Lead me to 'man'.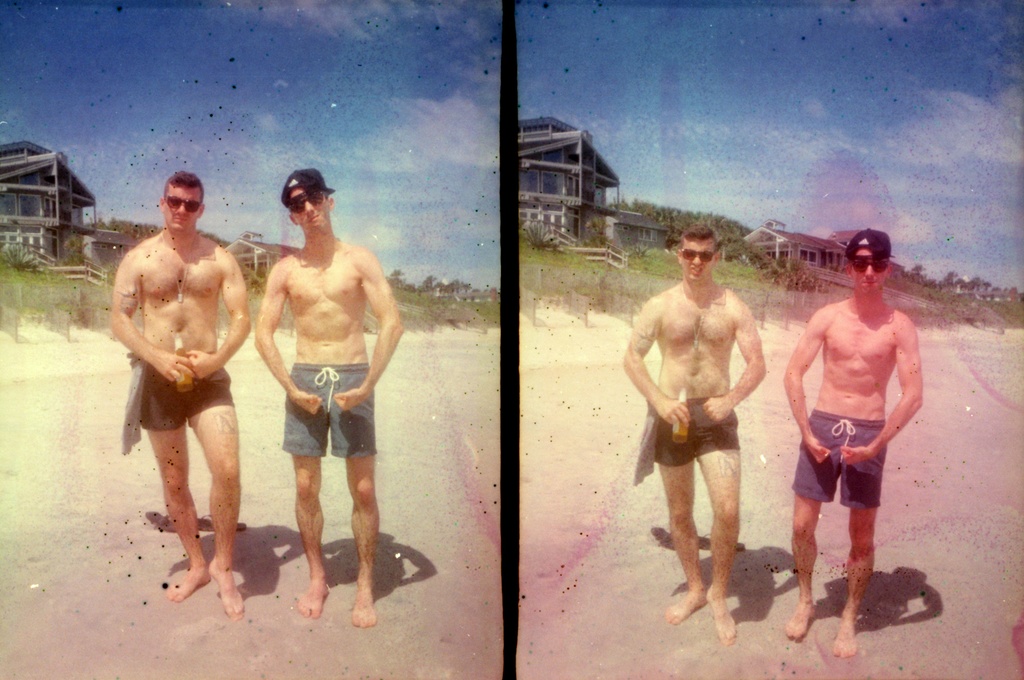
Lead to region(623, 229, 768, 649).
